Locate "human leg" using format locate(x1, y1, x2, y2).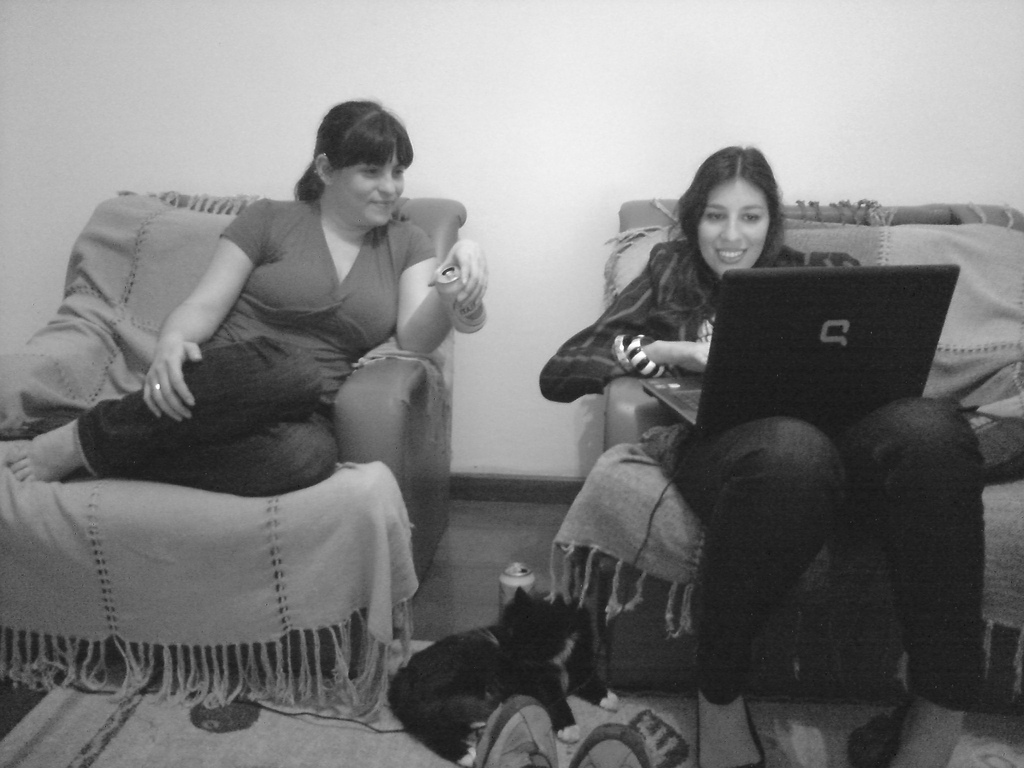
locate(13, 326, 332, 490).
